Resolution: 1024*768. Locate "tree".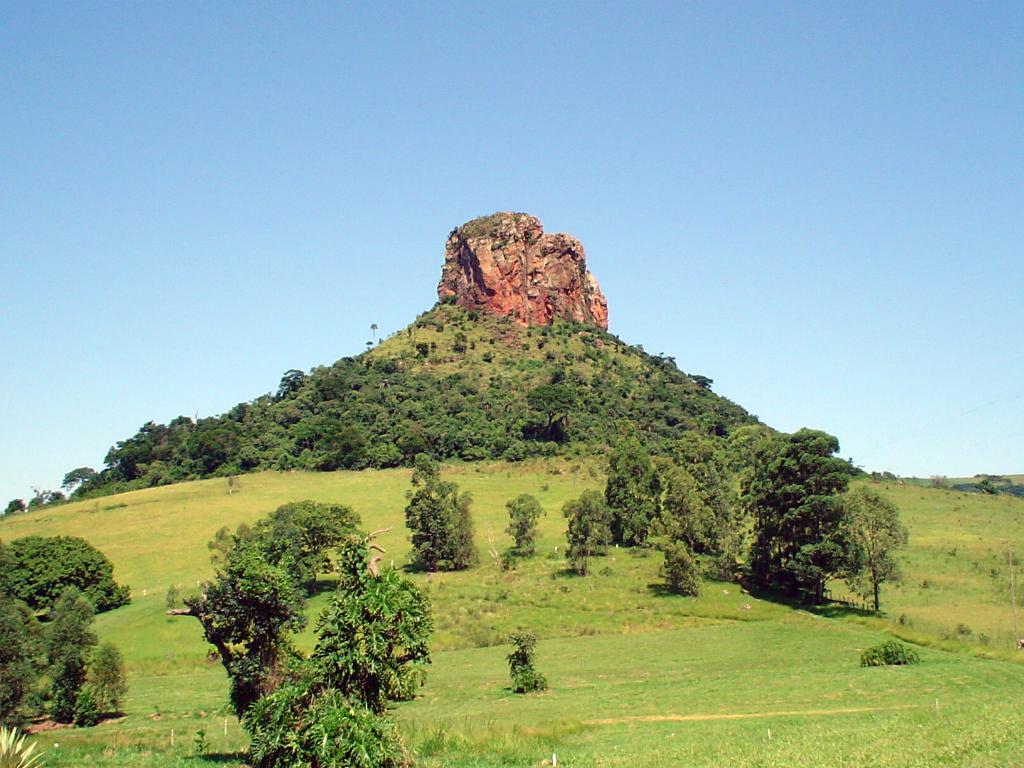
<box>241,494,361,580</box>.
